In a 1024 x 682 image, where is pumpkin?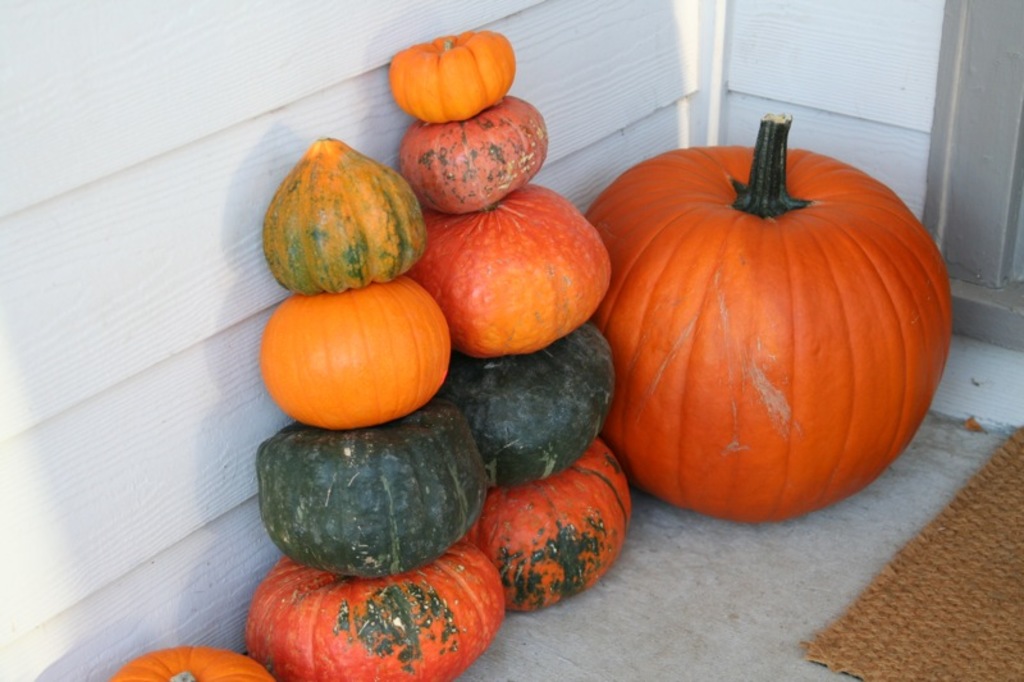
l=241, t=569, r=503, b=681.
